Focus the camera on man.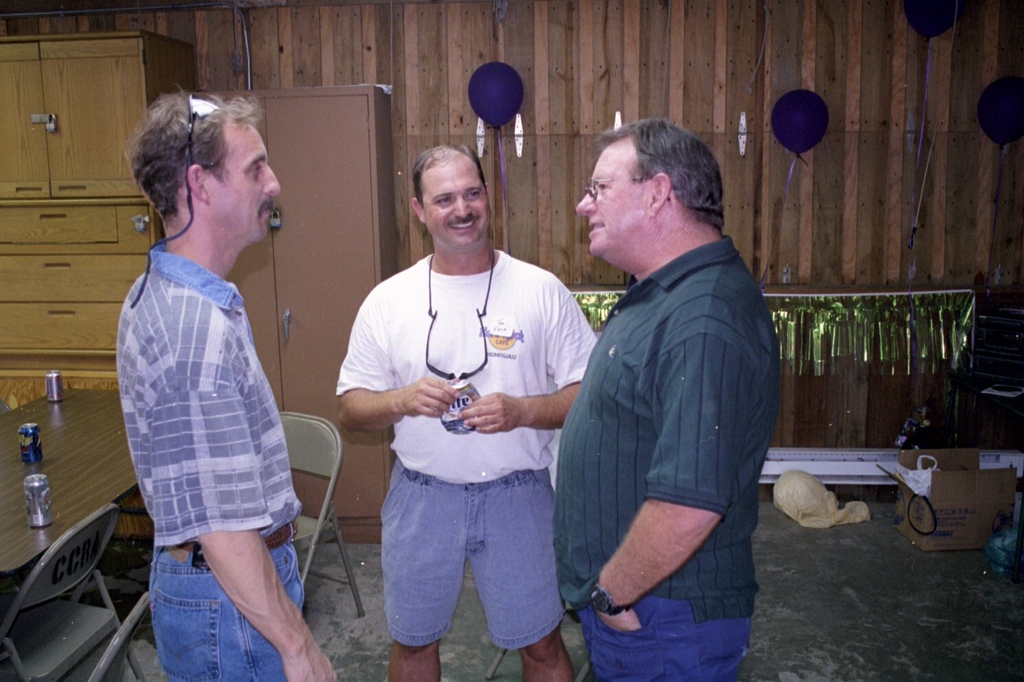
Focus region: 551 102 798 668.
